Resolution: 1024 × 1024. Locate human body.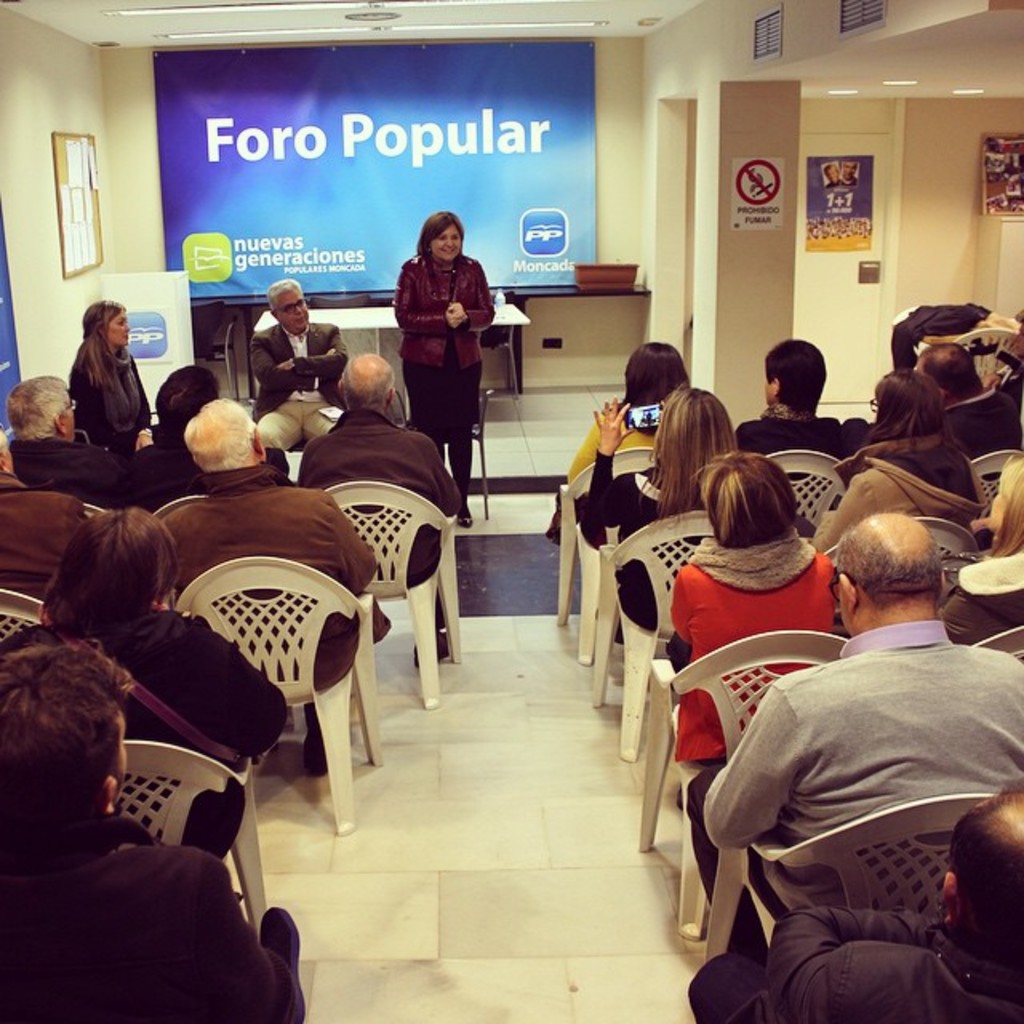
(x1=24, y1=493, x2=298, y2=829).
